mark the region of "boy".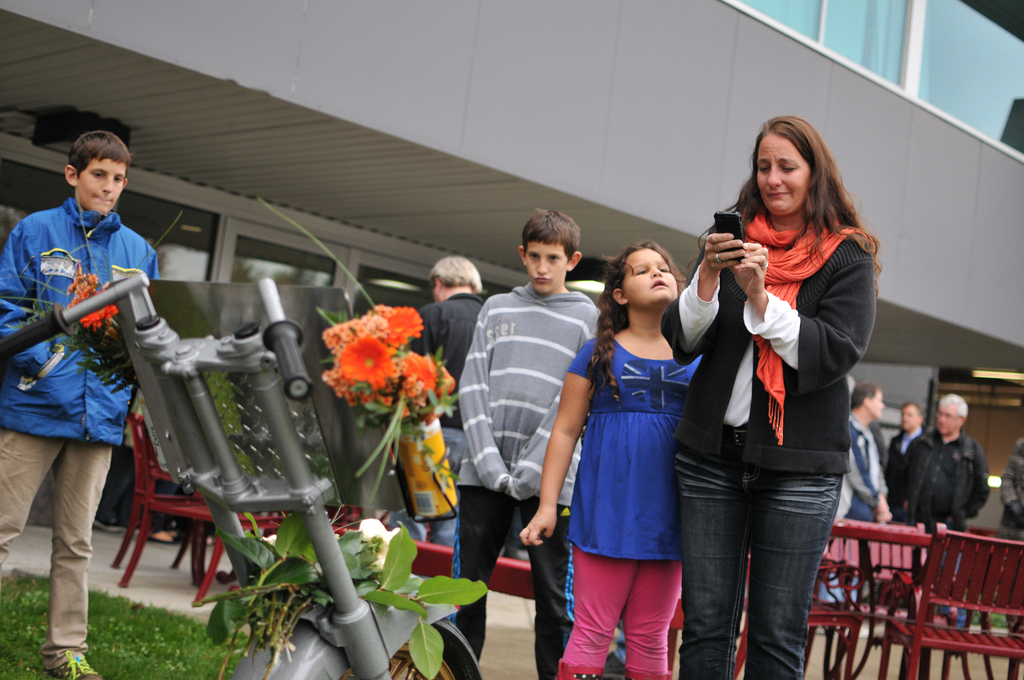
Region: (454,219,609,637).
